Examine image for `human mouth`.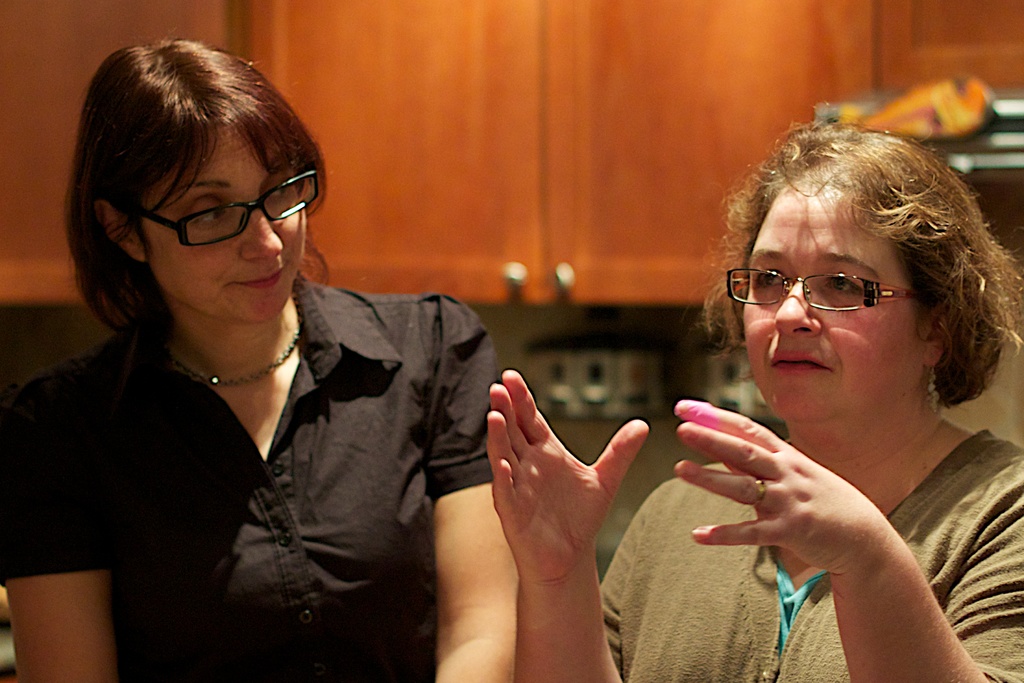
Examination result: [left=766, top=341, right=834, bottom=379].
